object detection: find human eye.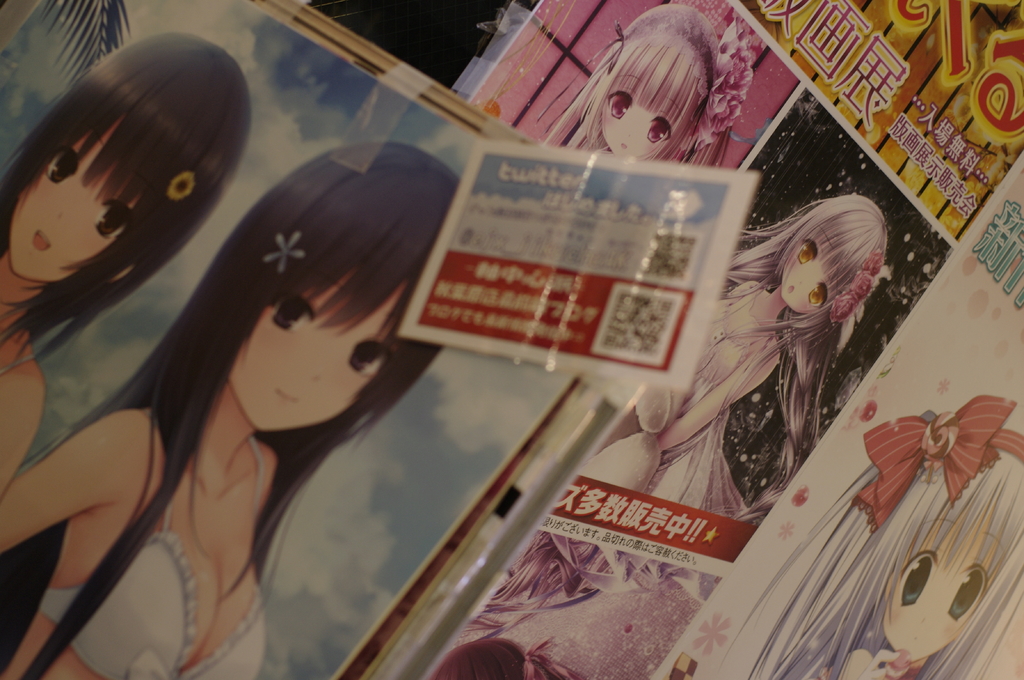
346:338:385:380.
